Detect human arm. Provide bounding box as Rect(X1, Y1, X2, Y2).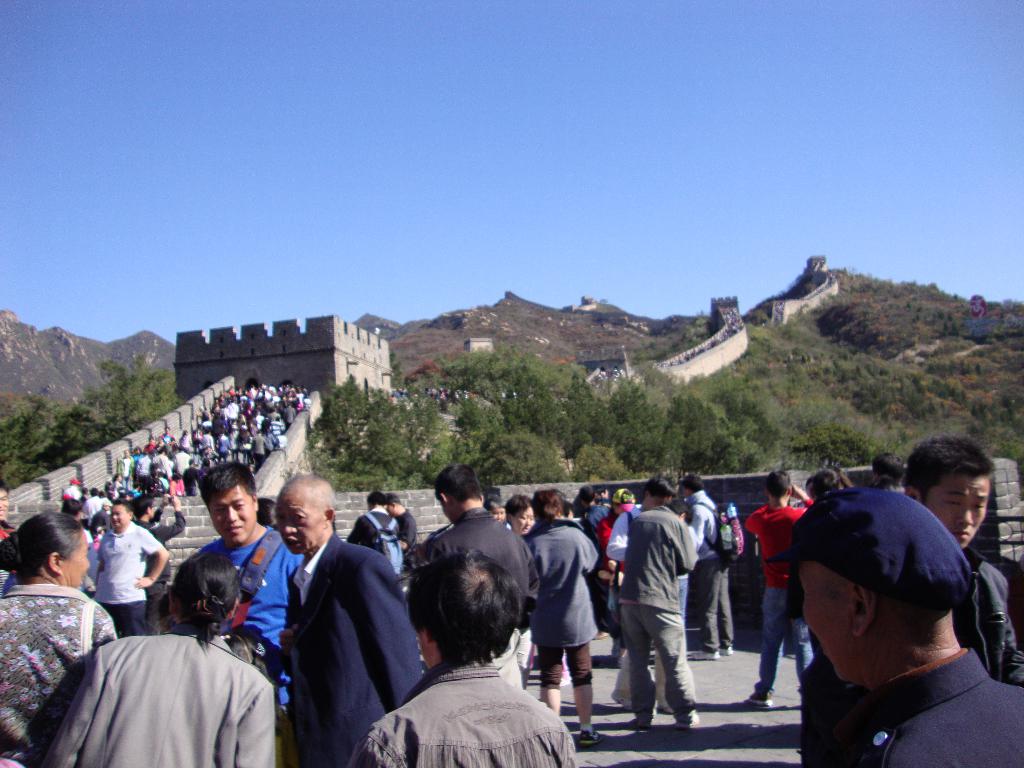
Rect(233, 673, 273, 764).
